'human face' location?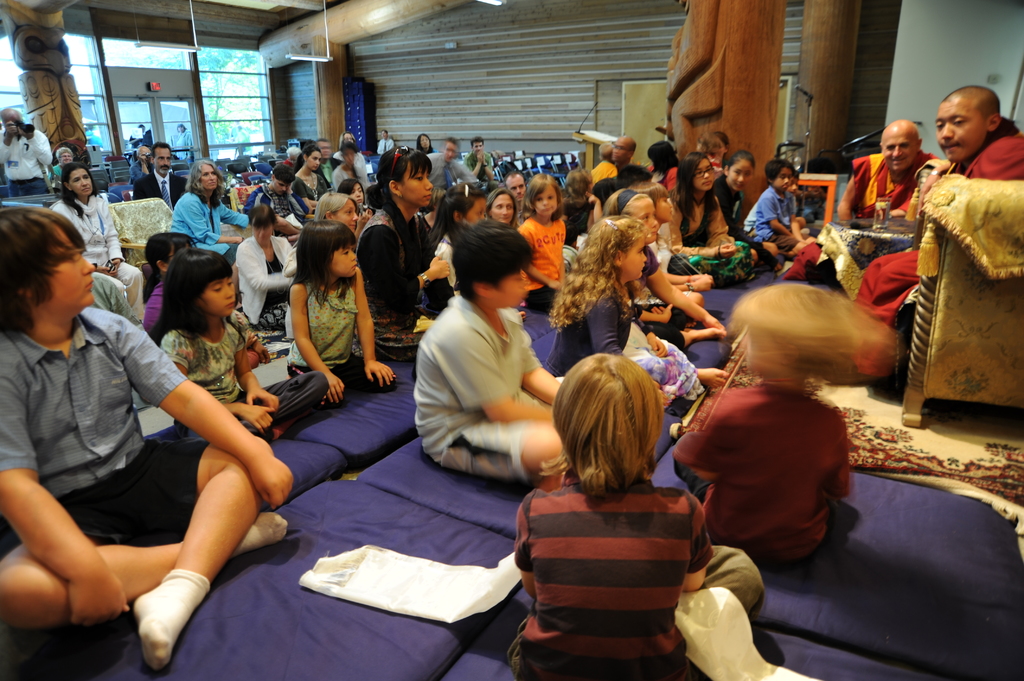
[499,267,530,312]
